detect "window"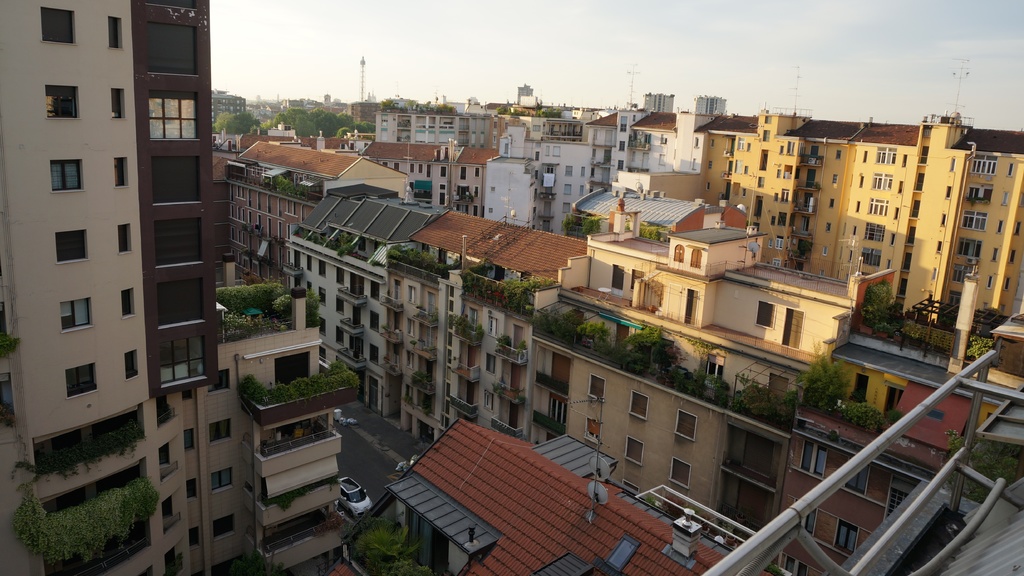
detection(317, 259, 328, 277)
